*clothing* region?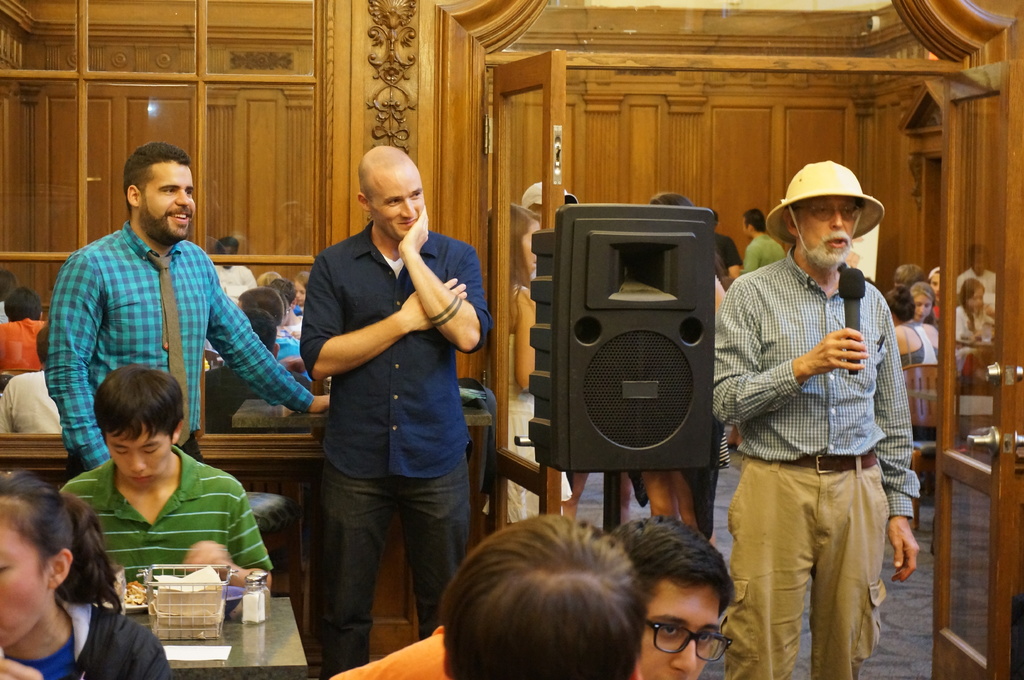
Rect(742, 231, 788, 271)
